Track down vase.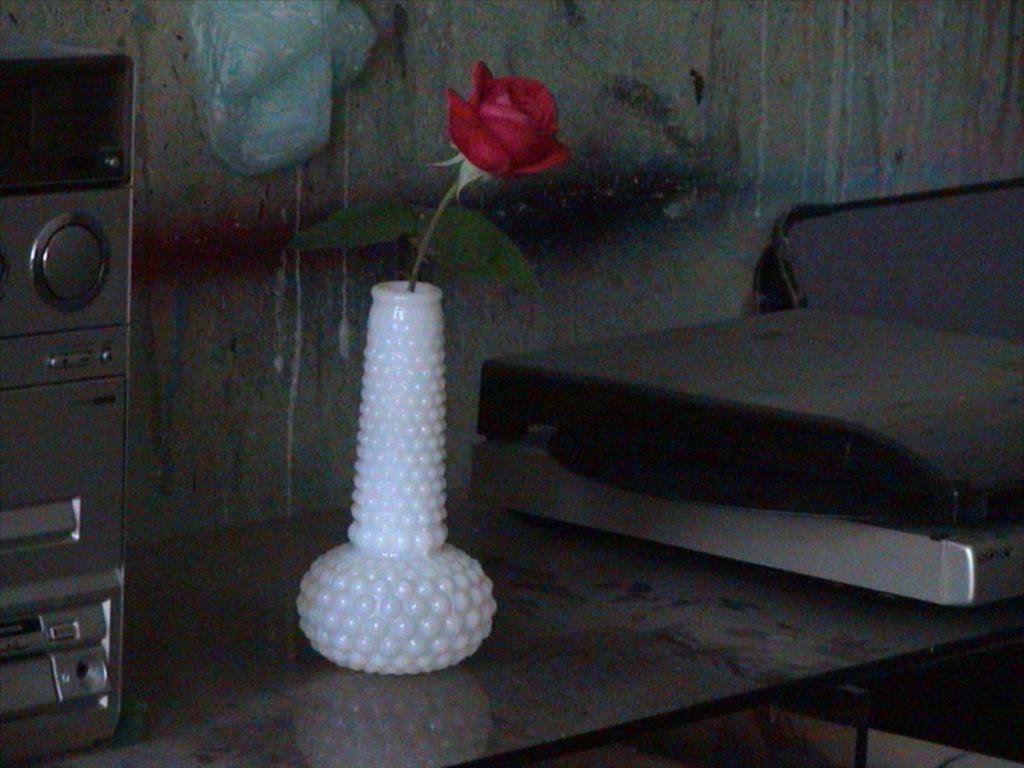
Tracked to (296, 276, 500, 676).
